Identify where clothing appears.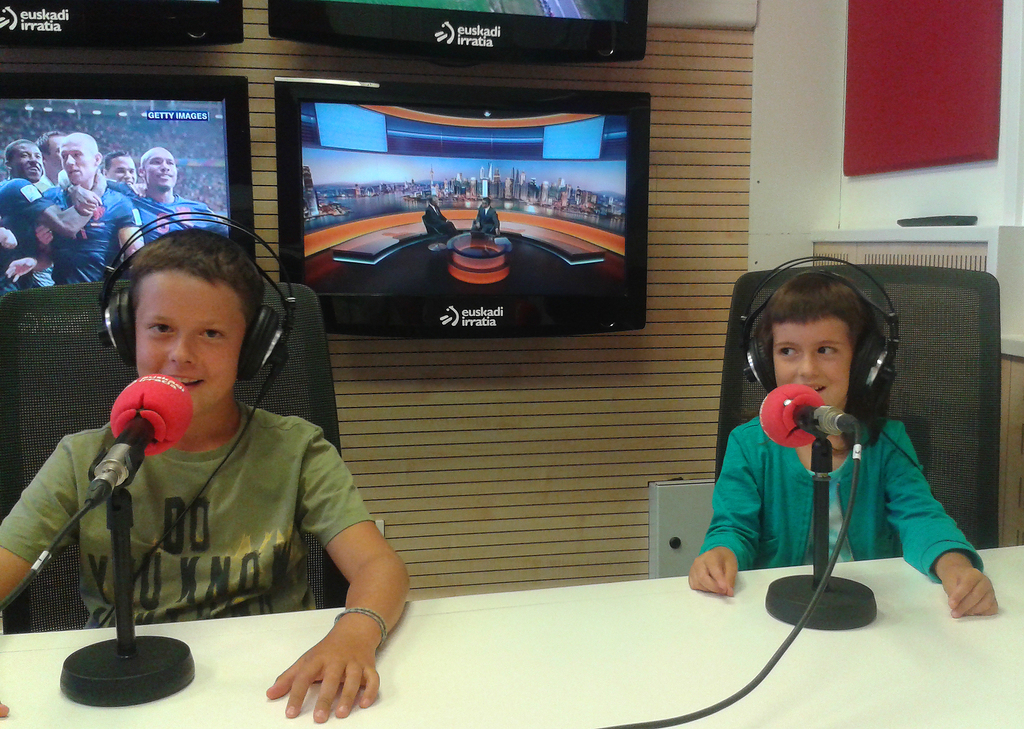
Appears at bbox=[424, 206, 447, 236].
